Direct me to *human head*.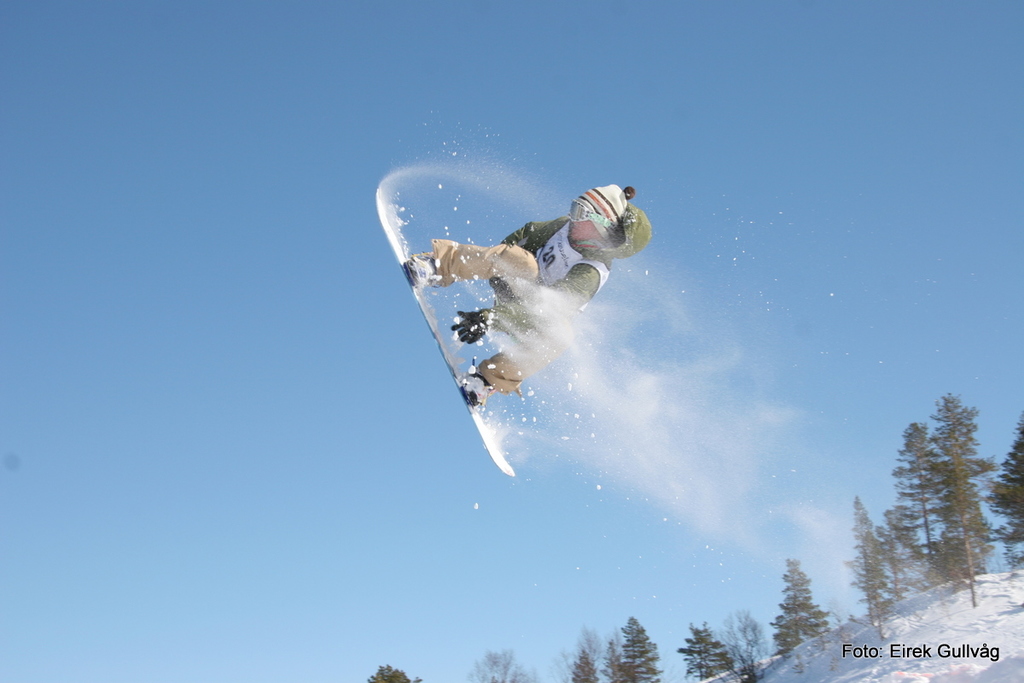
Direction: <box>568,183,624,255</box>.
